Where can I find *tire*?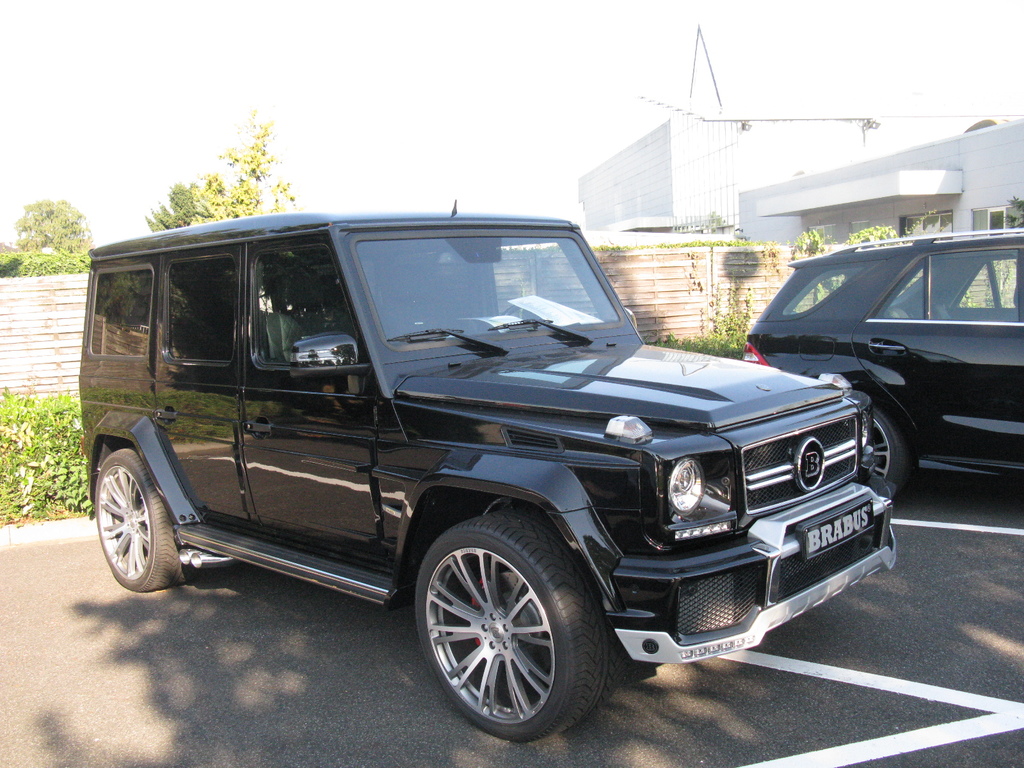
You can find it at detection(860, 402, 921, 502).
